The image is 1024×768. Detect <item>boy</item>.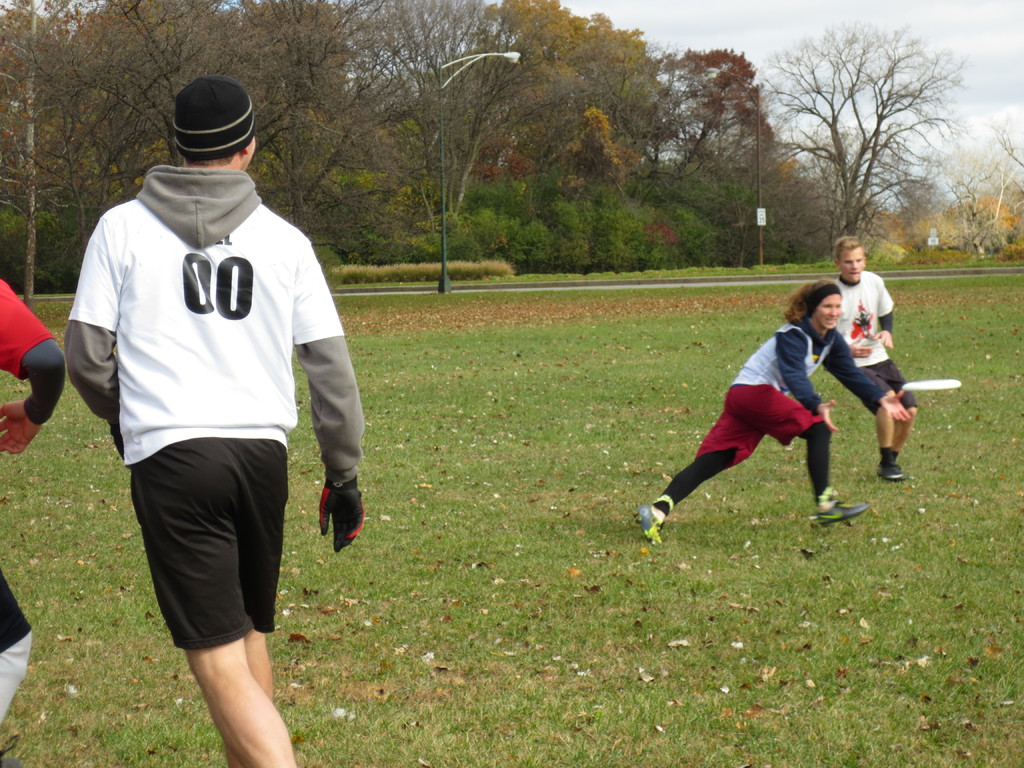
Detection: (62, 77, 370, 767).
